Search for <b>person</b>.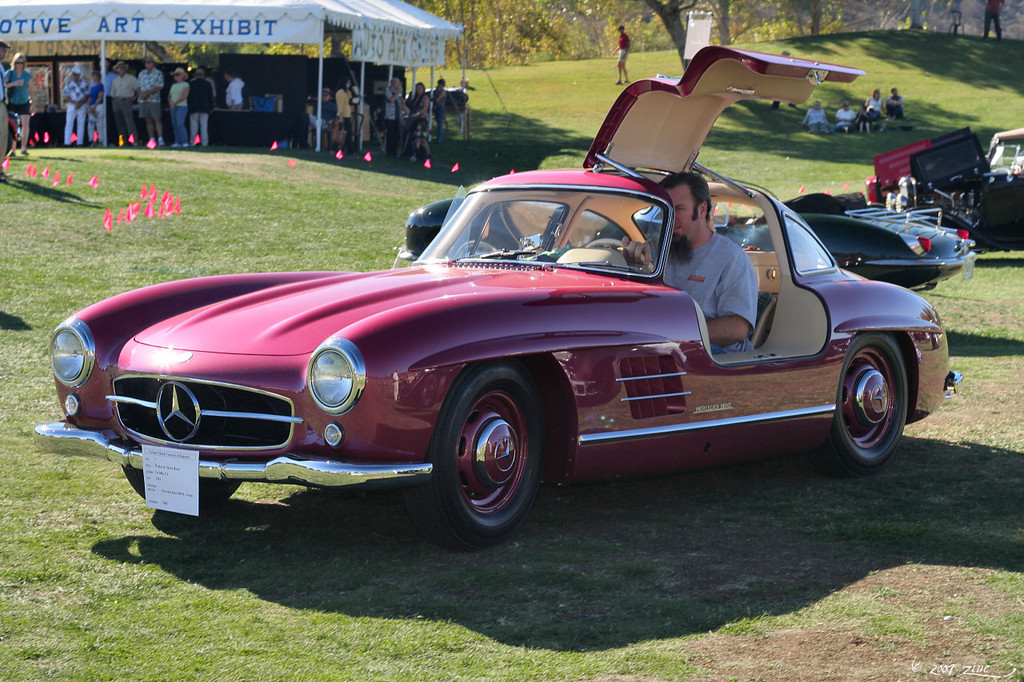
Found at bbox=[219, 62, 246, 111].
